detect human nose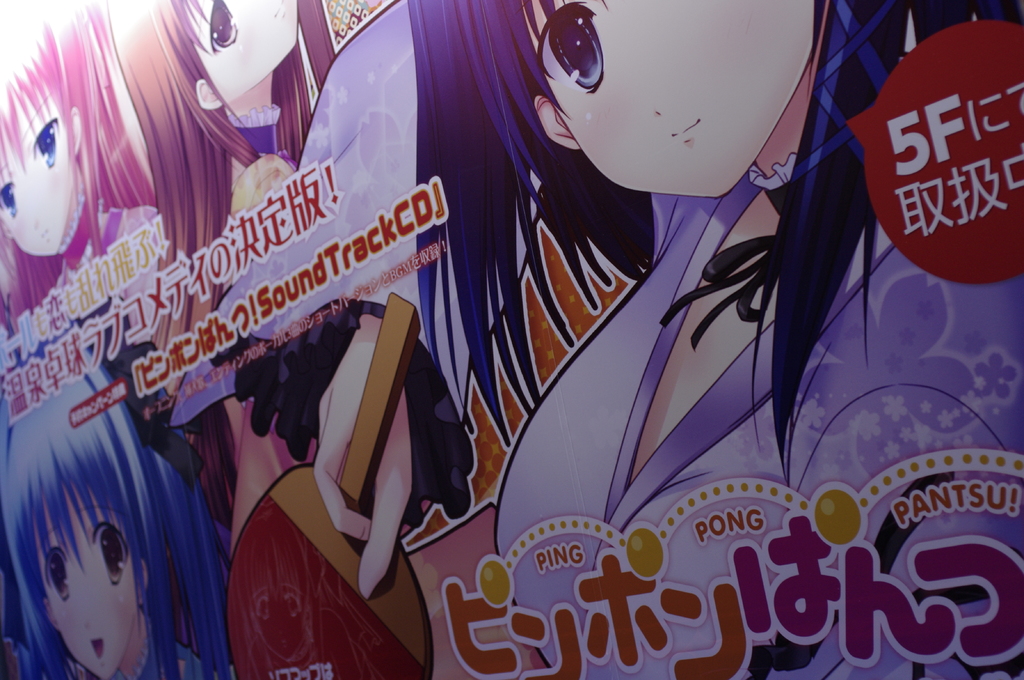
<region>653, 108, 663, 118</region>
